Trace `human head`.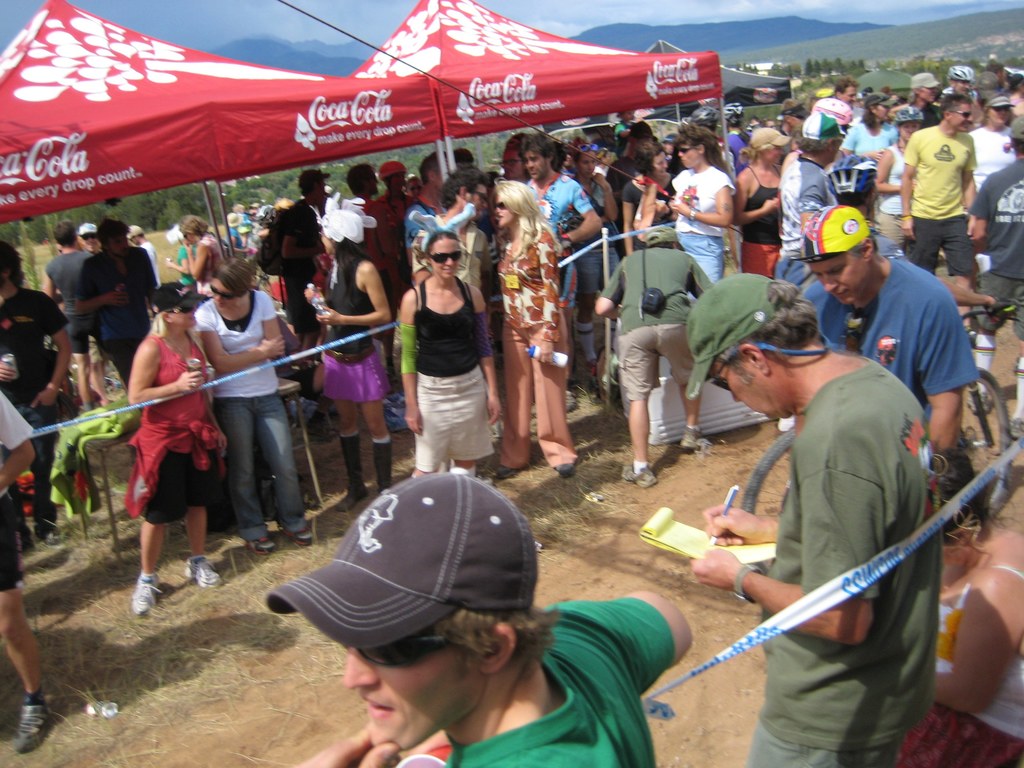
Traced to (495, 178, 536, 230).
